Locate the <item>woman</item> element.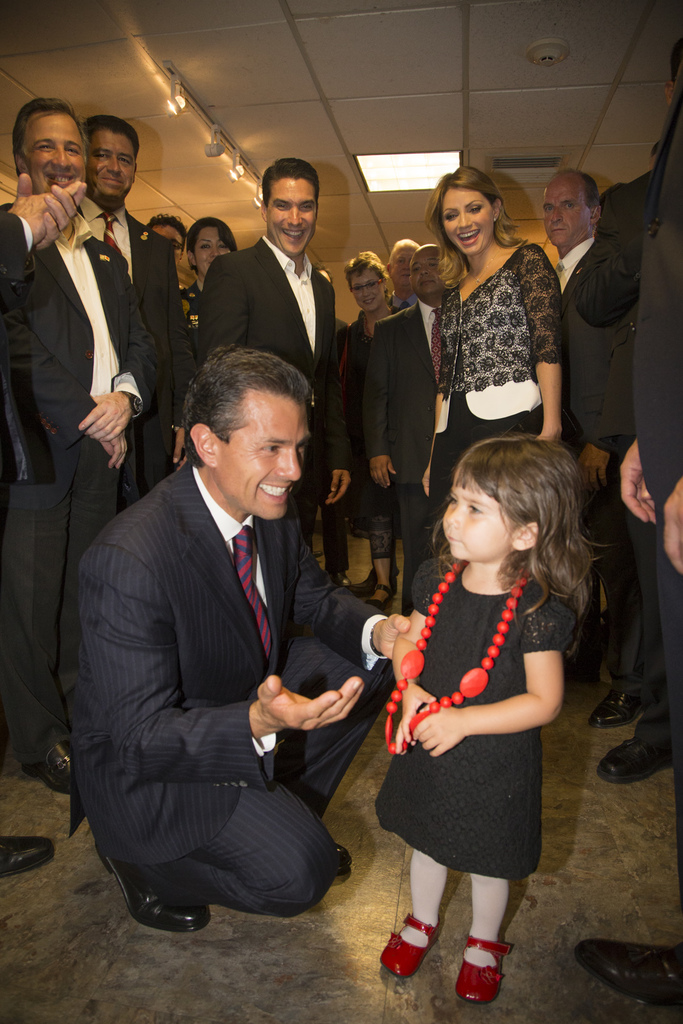
Element bbox: box=[333, 245, 395, 604].
